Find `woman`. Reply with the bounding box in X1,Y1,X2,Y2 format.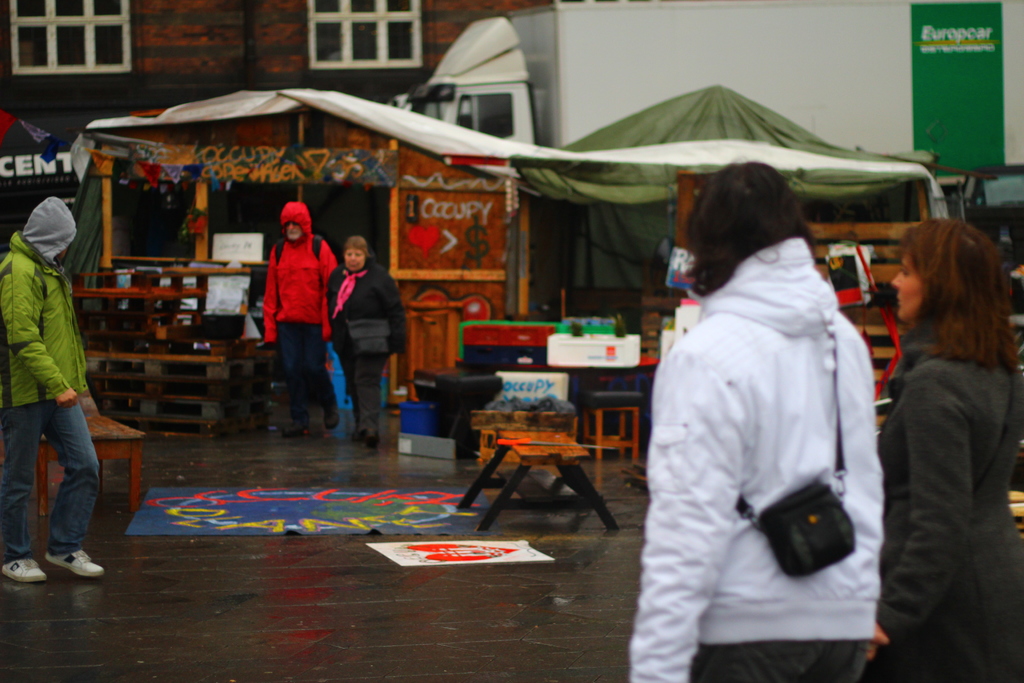
627,161,884,682.
